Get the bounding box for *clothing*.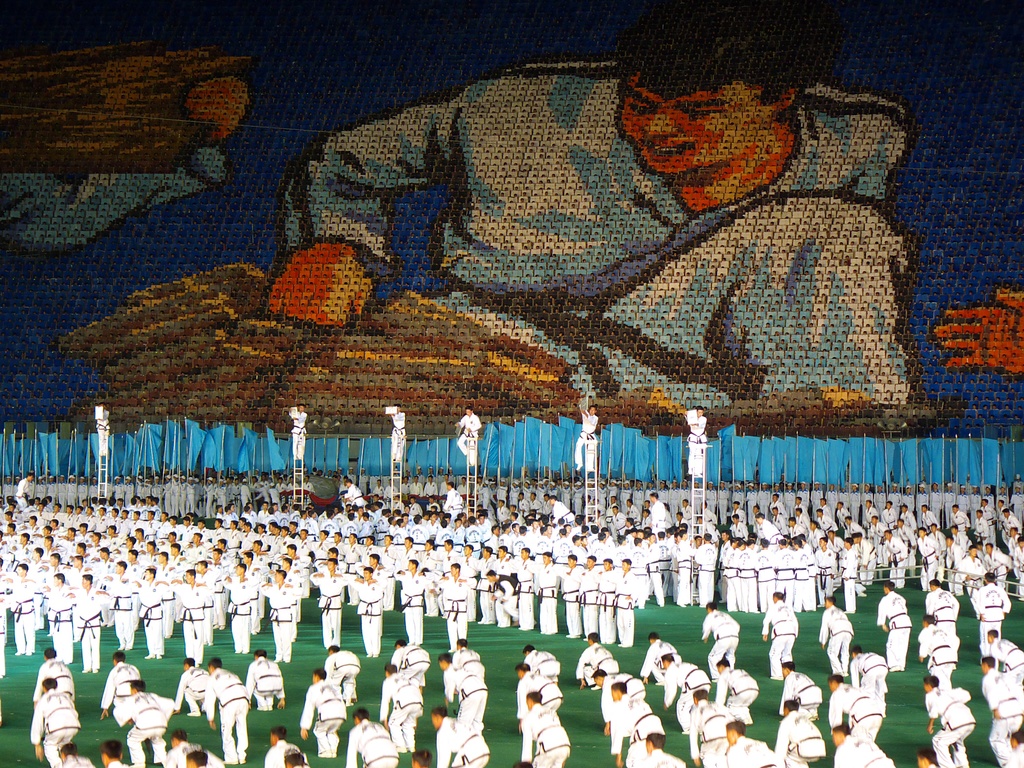
{"left": 296, "top": 683, "right": 342, "bottom": 767}.
